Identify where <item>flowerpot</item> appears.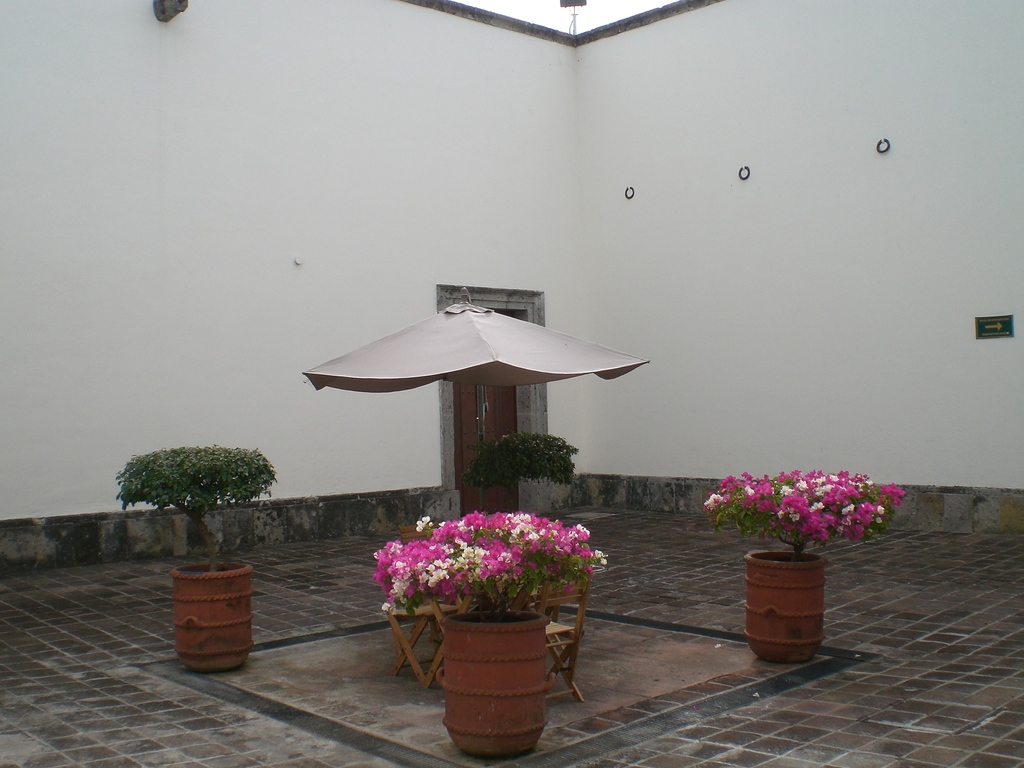
Appears at Rect(437, 600, 554, 762).
